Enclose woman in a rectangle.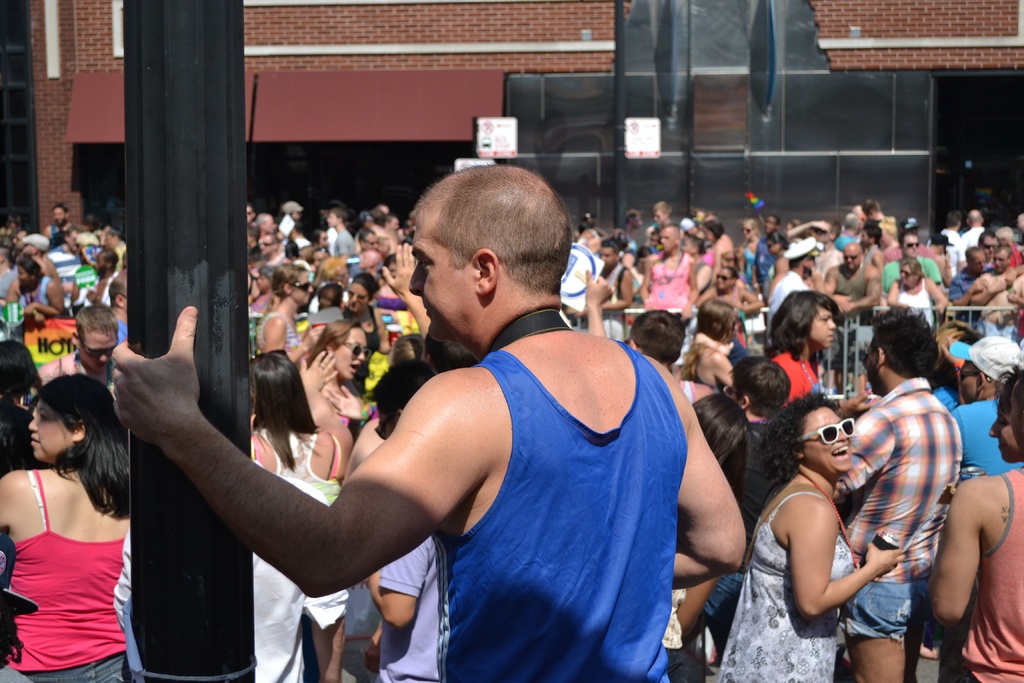
box=[765, 284, 841, 409].
